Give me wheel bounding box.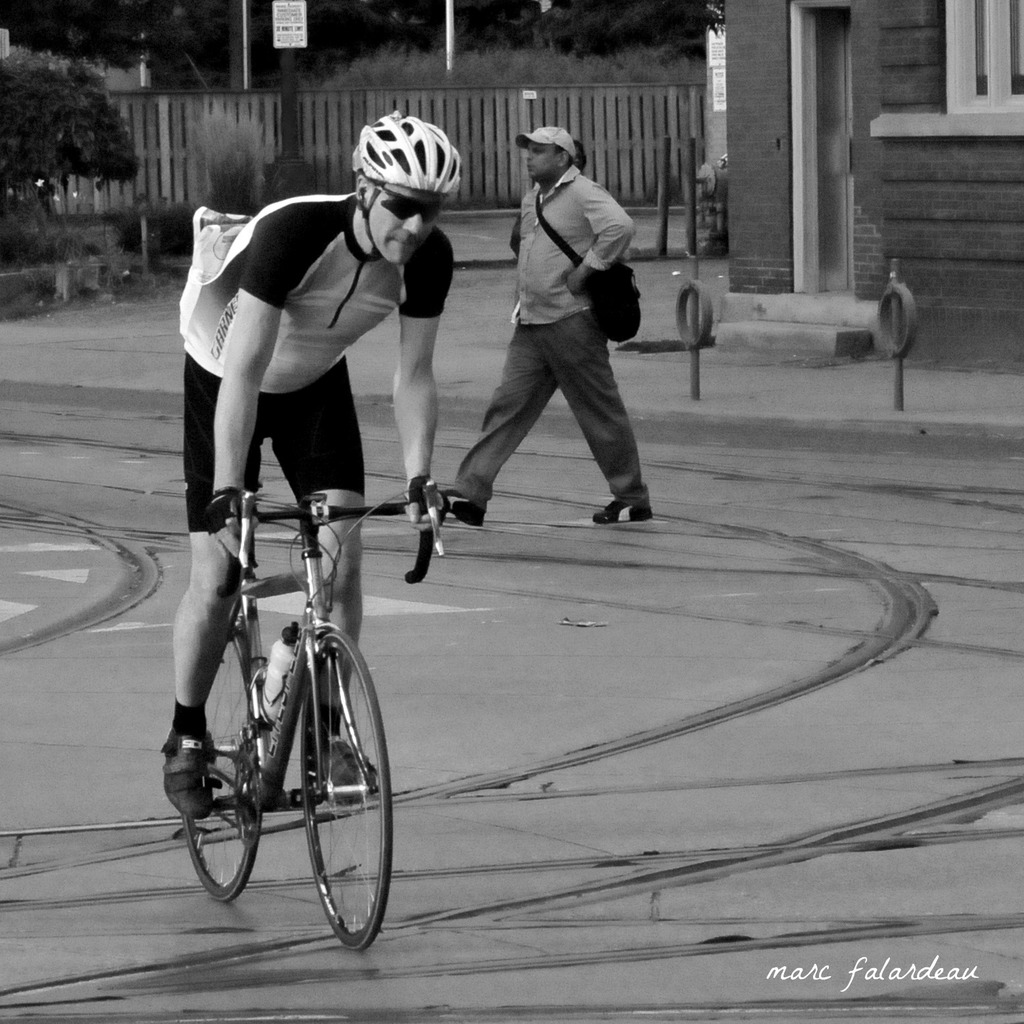
678,279,720,354.
